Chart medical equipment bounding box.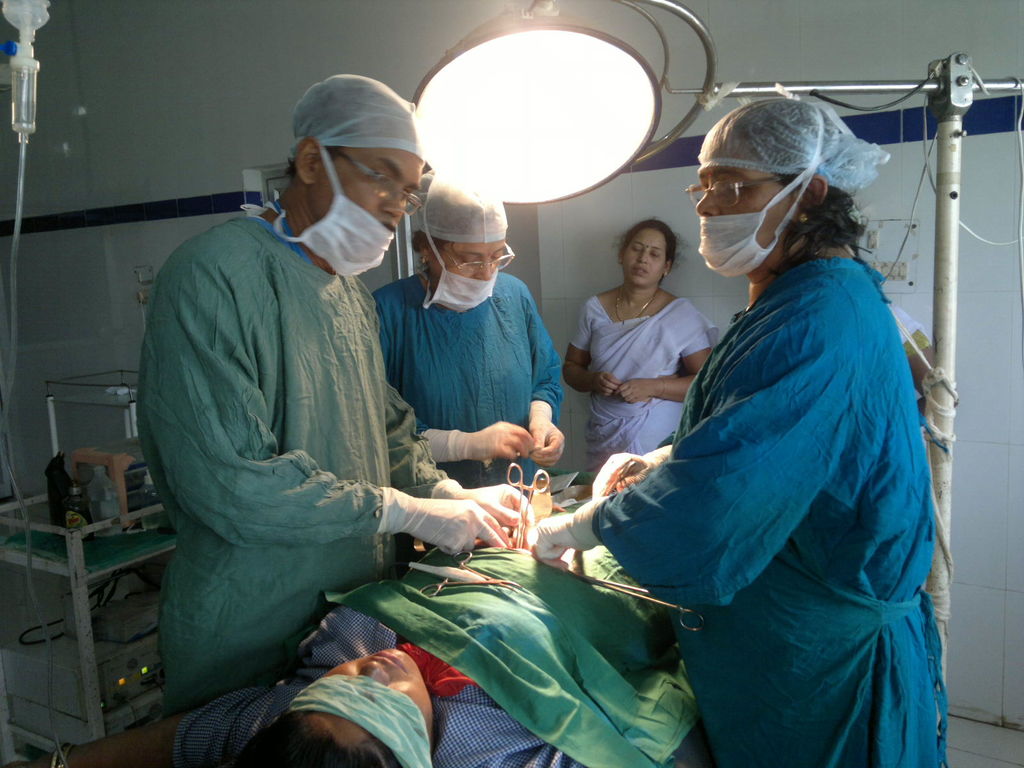
Charted: bbox(408, 0, 1023, 735).
